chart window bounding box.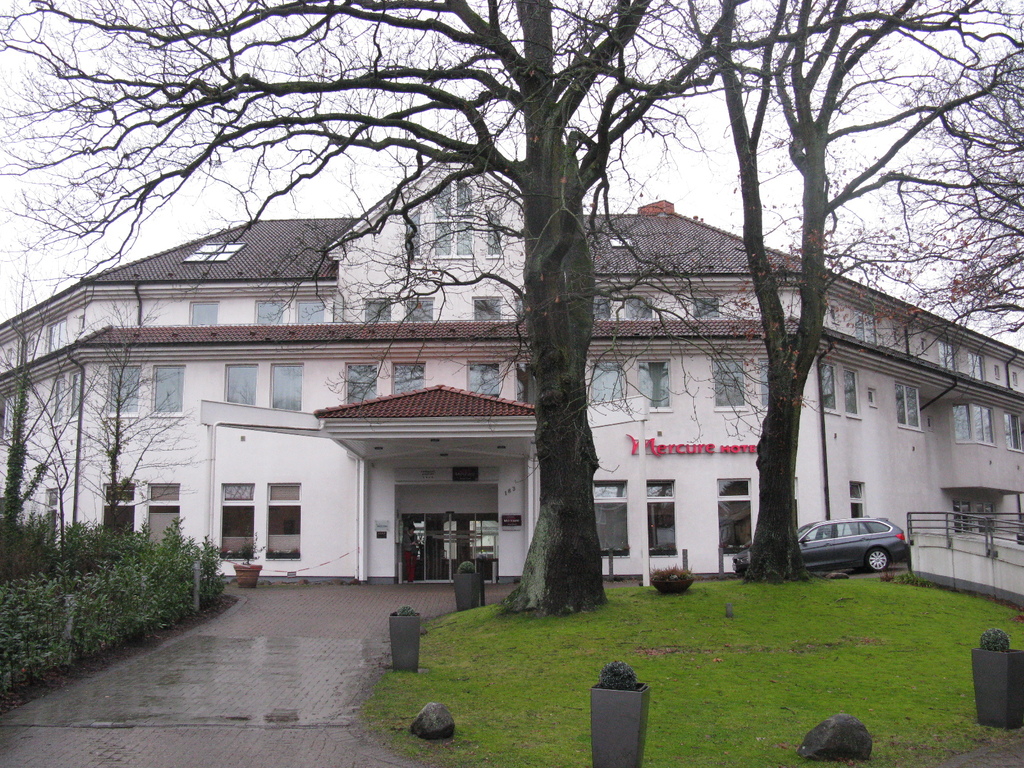
Charted: region(759, 356, 769, 408).
